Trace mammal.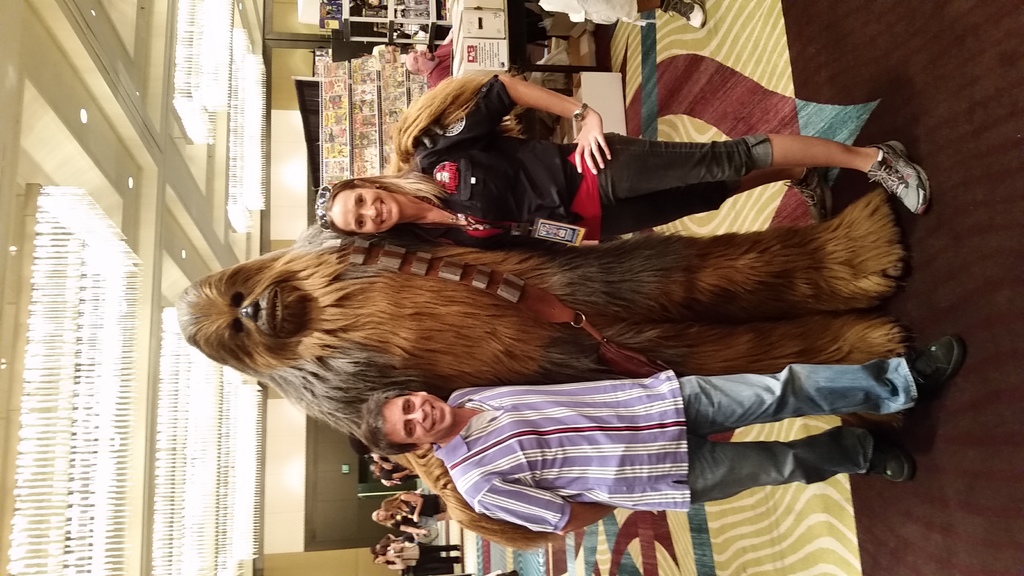
Traced to locate(404, 36, 457, 88).
